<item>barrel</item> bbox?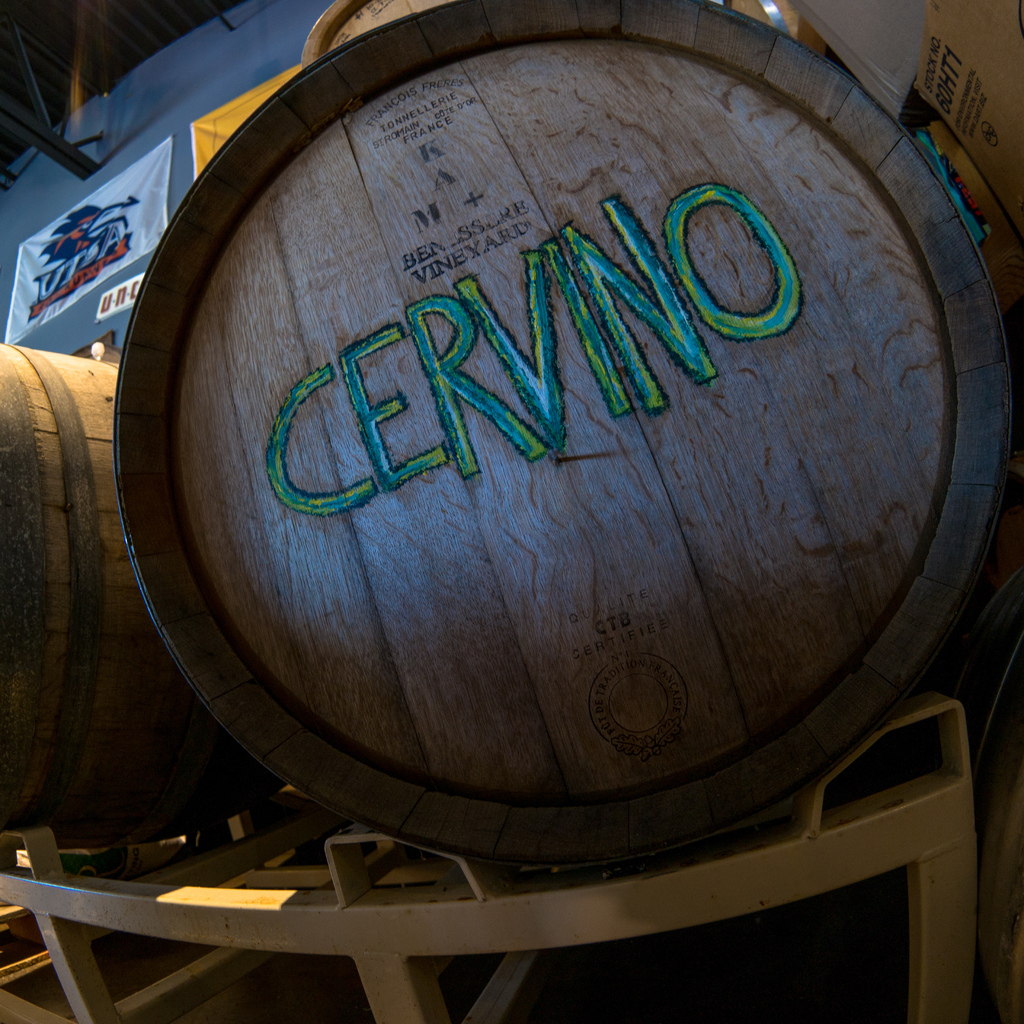
region(115, 0, 1016, 865)
